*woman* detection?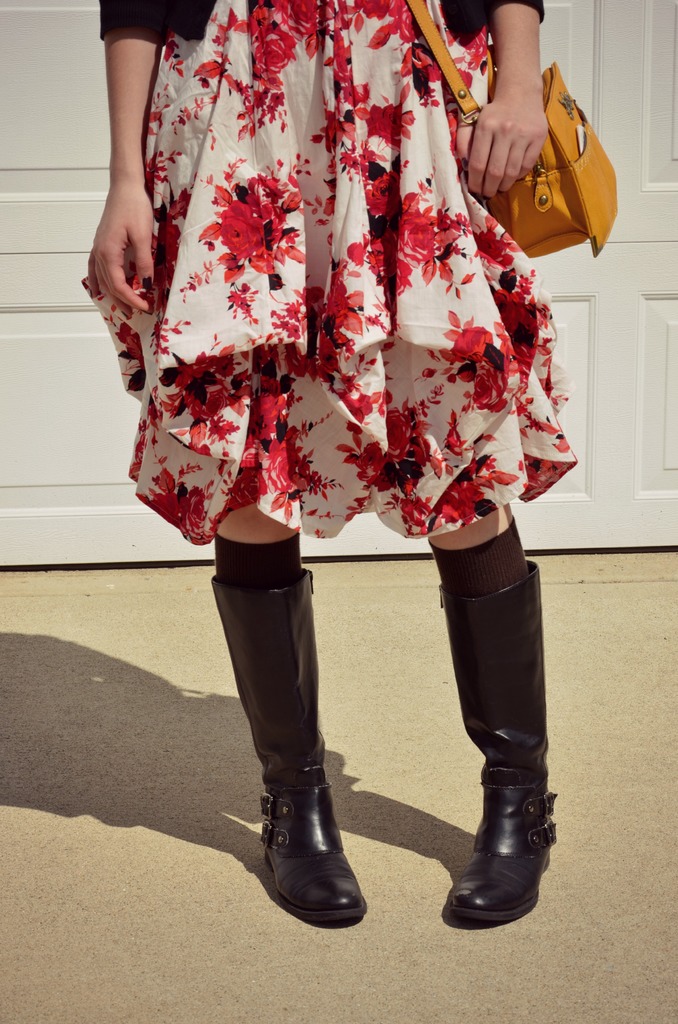
113 0 554 776
